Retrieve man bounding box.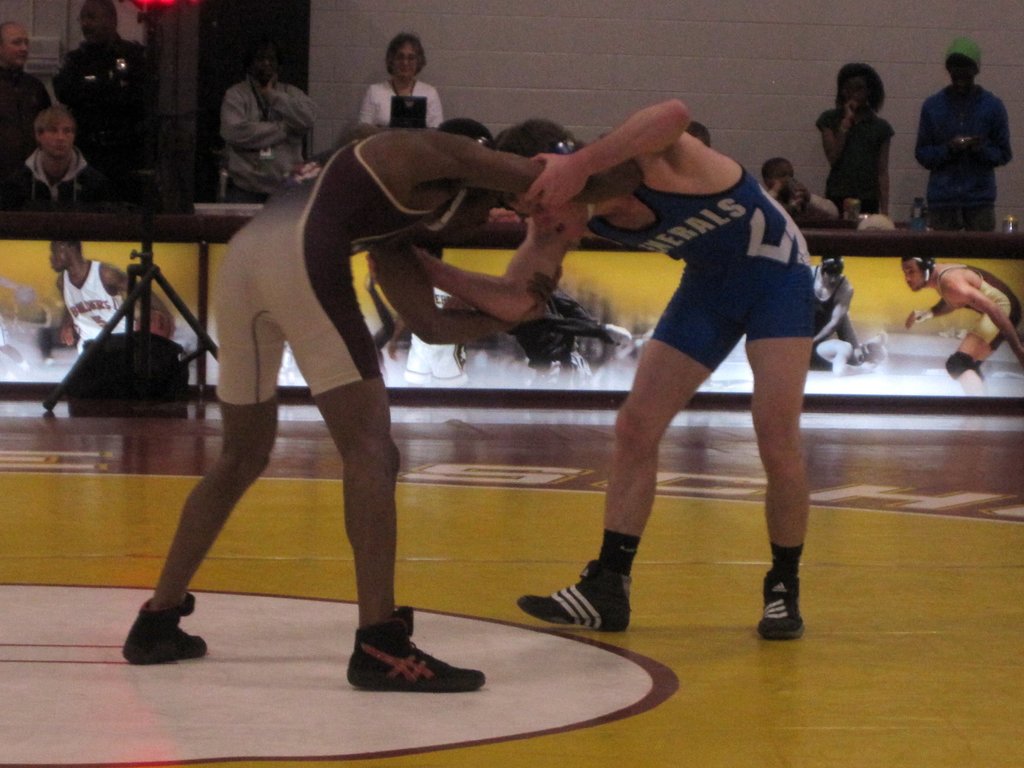
Bounding box: 809/253/858/343.
